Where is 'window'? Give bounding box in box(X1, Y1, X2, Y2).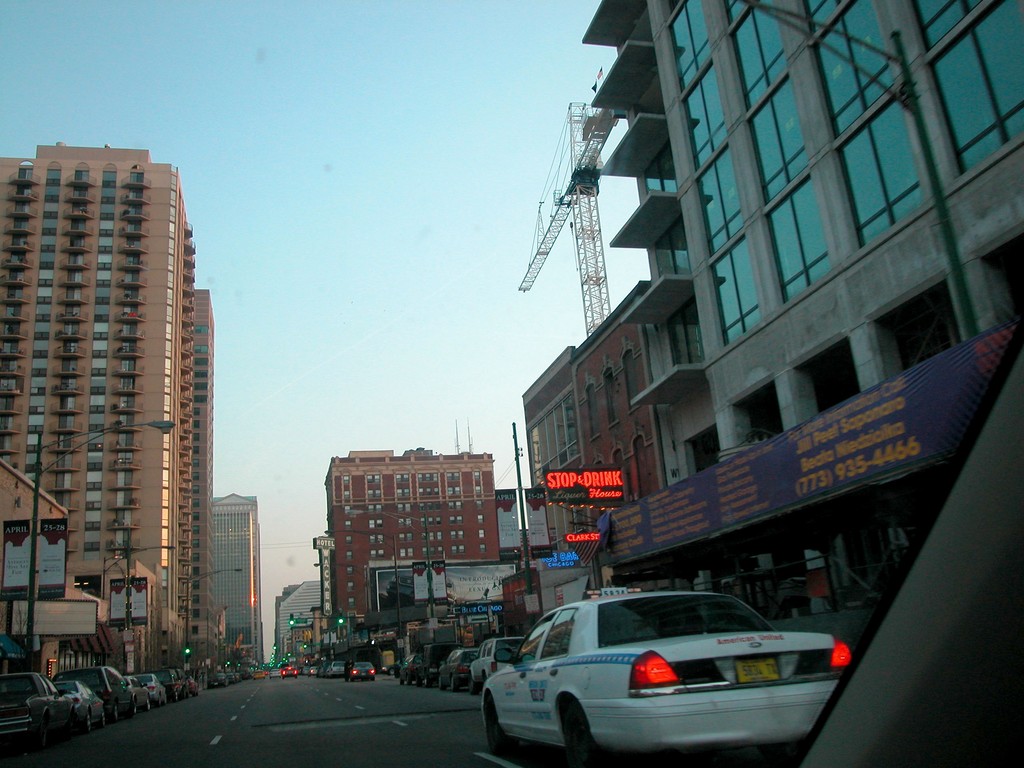
box(681, 61, 727, 172).
